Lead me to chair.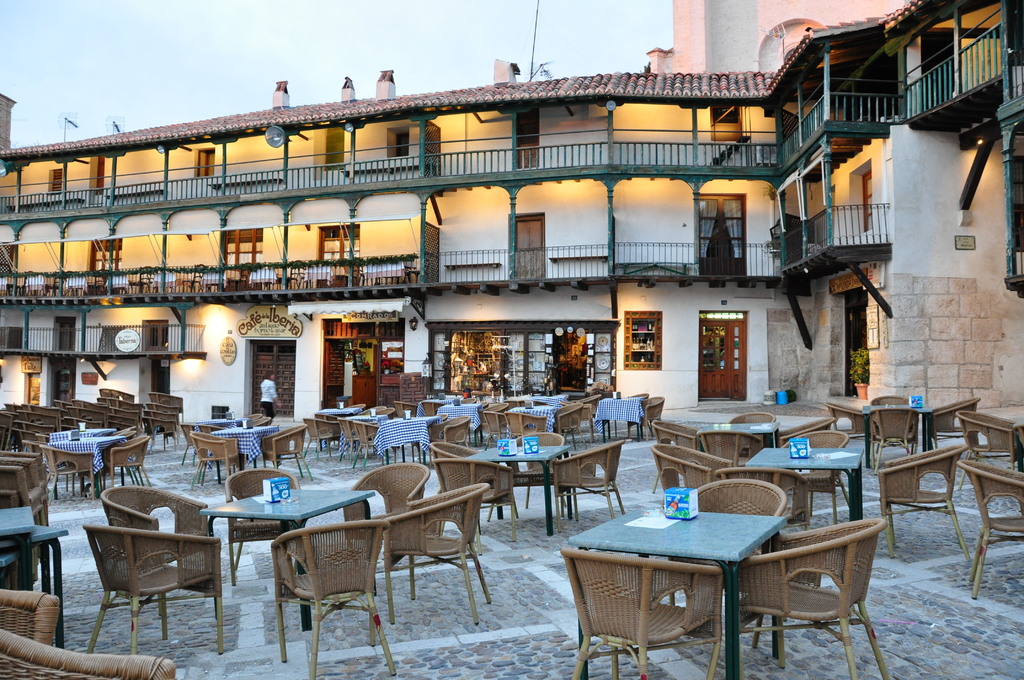
Lead to 955,460,1023,601.
